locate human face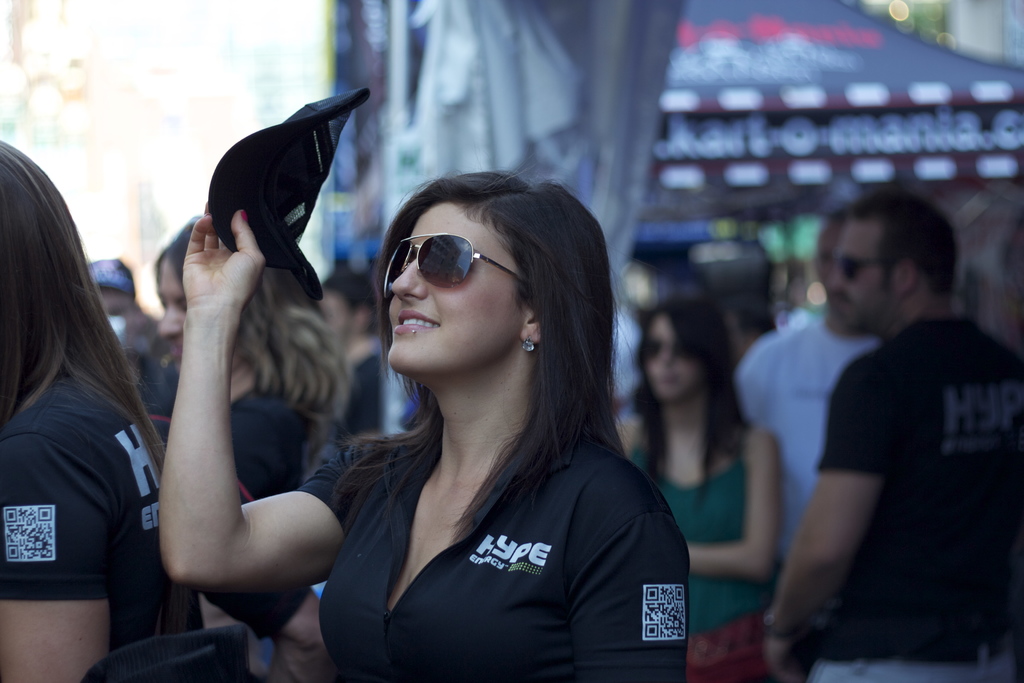
825/220/885/324
